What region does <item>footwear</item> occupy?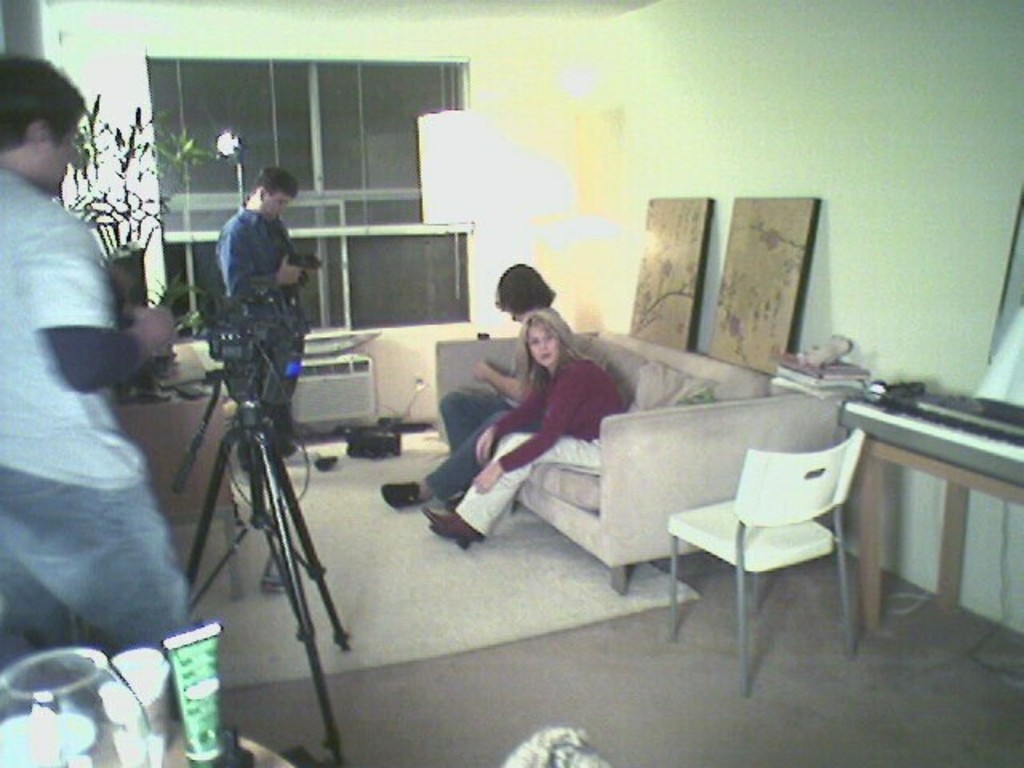
bbox=(422, 507, 485, 544).
